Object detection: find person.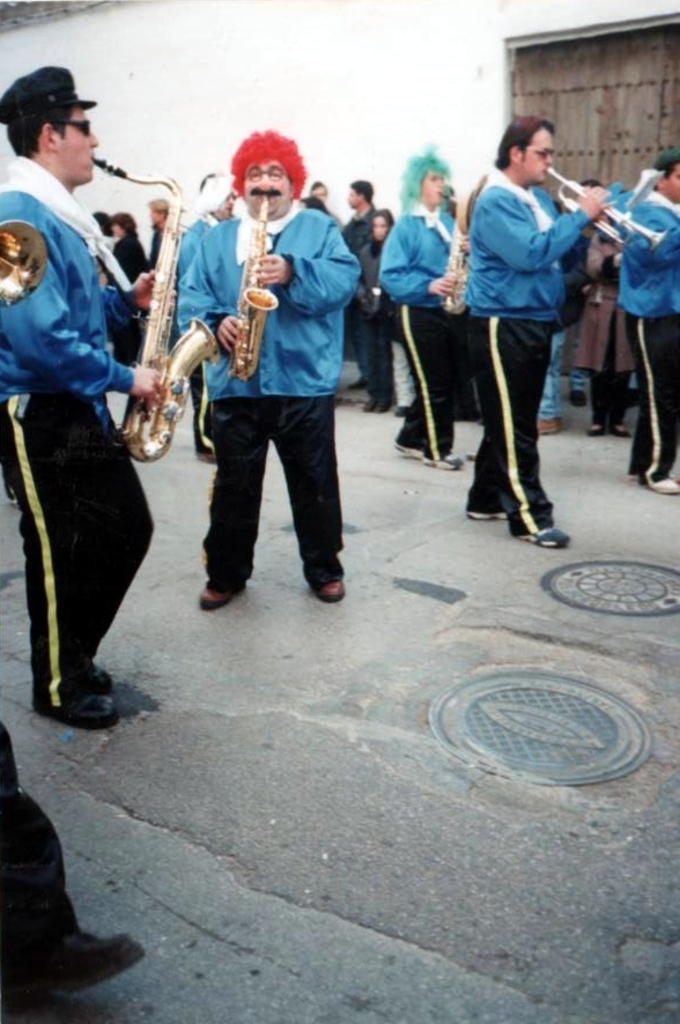
locate(0, 69, 164, 706).
